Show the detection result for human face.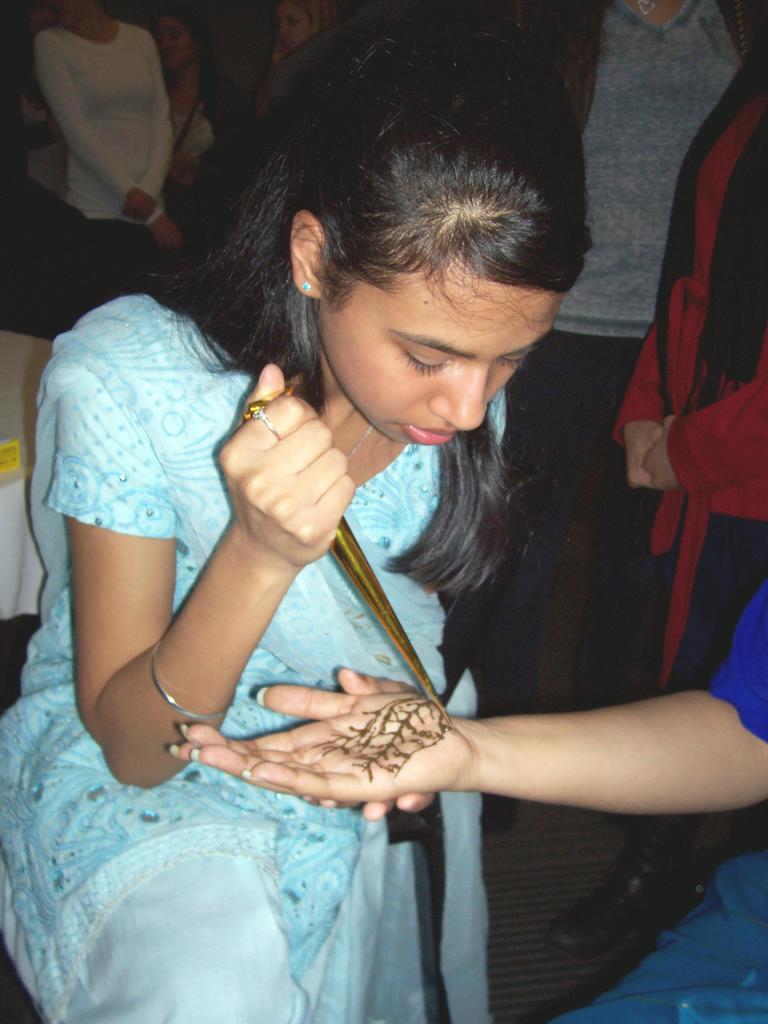
rect(150, 15, 193, 76).
